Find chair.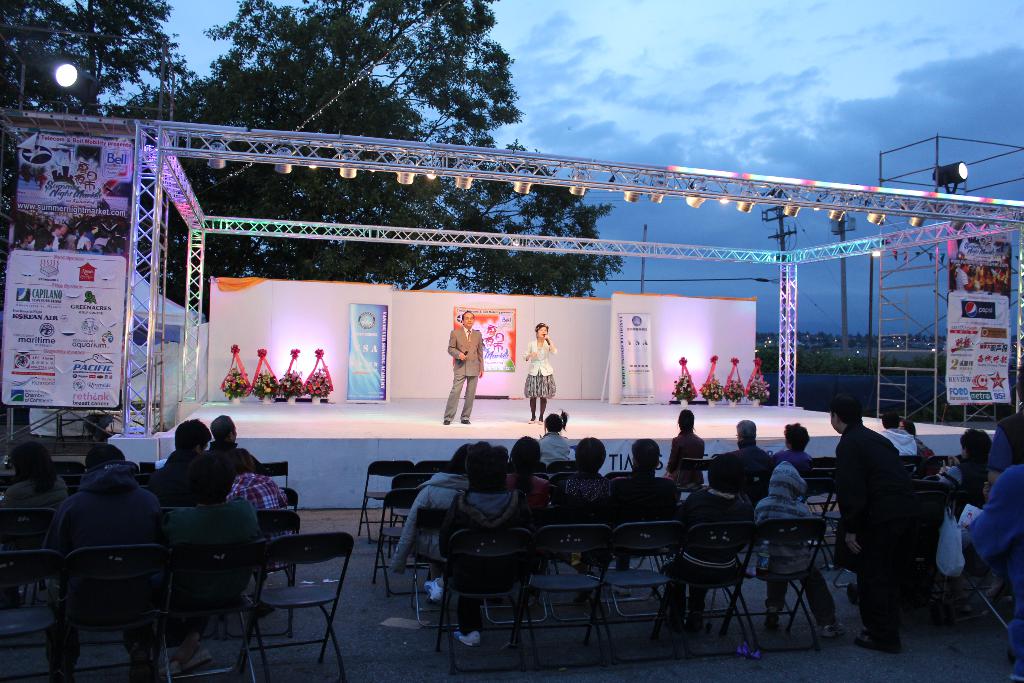
(829,502,850,579).
